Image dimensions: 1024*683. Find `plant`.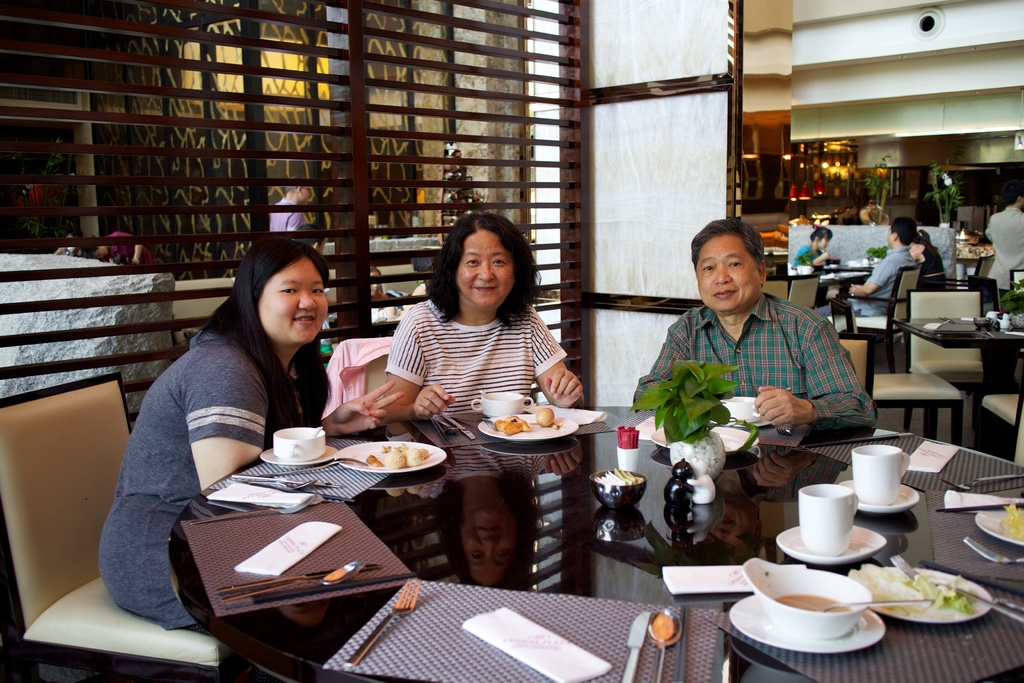
region(867, 154, 894, 226).
